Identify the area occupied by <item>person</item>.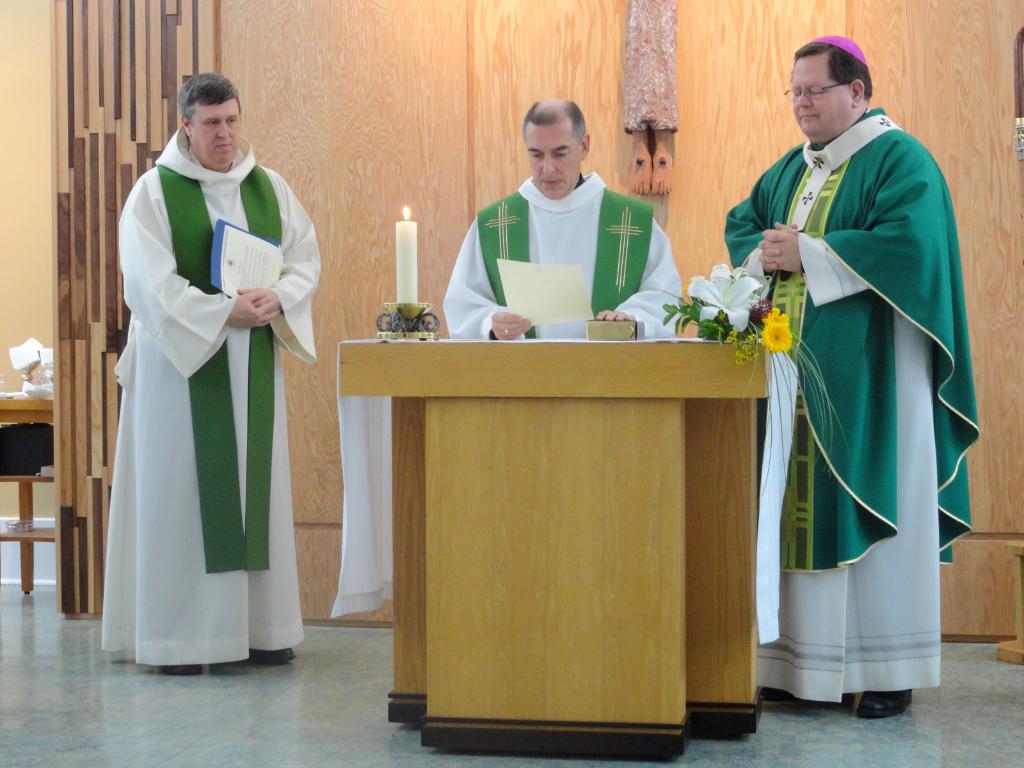
Area: [726, 29, 987, 722].
